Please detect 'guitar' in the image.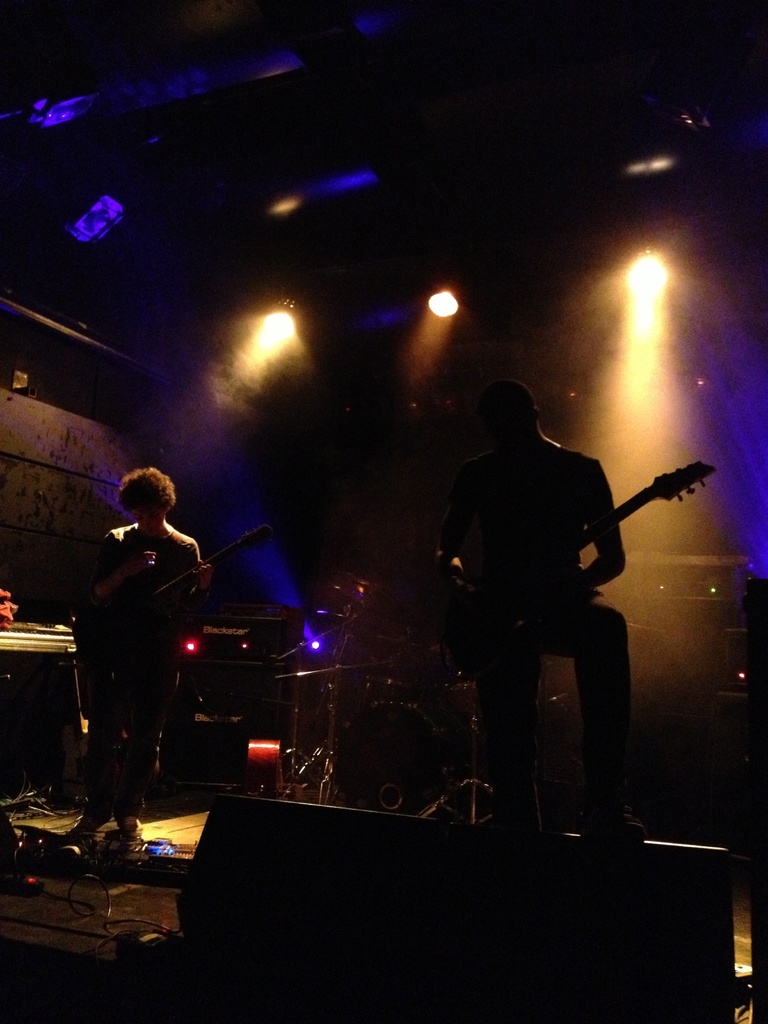
76/522/269/681.
